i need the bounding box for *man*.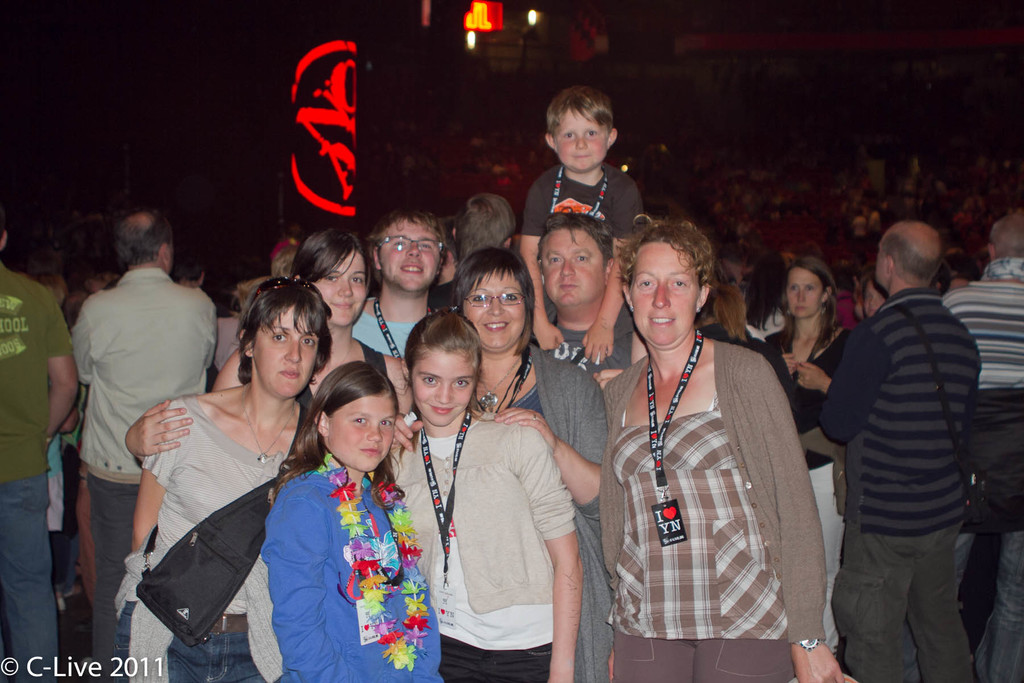
Here it is: {"x1": 536, "y1": 212, "x2": 637, "y2": 398}.
